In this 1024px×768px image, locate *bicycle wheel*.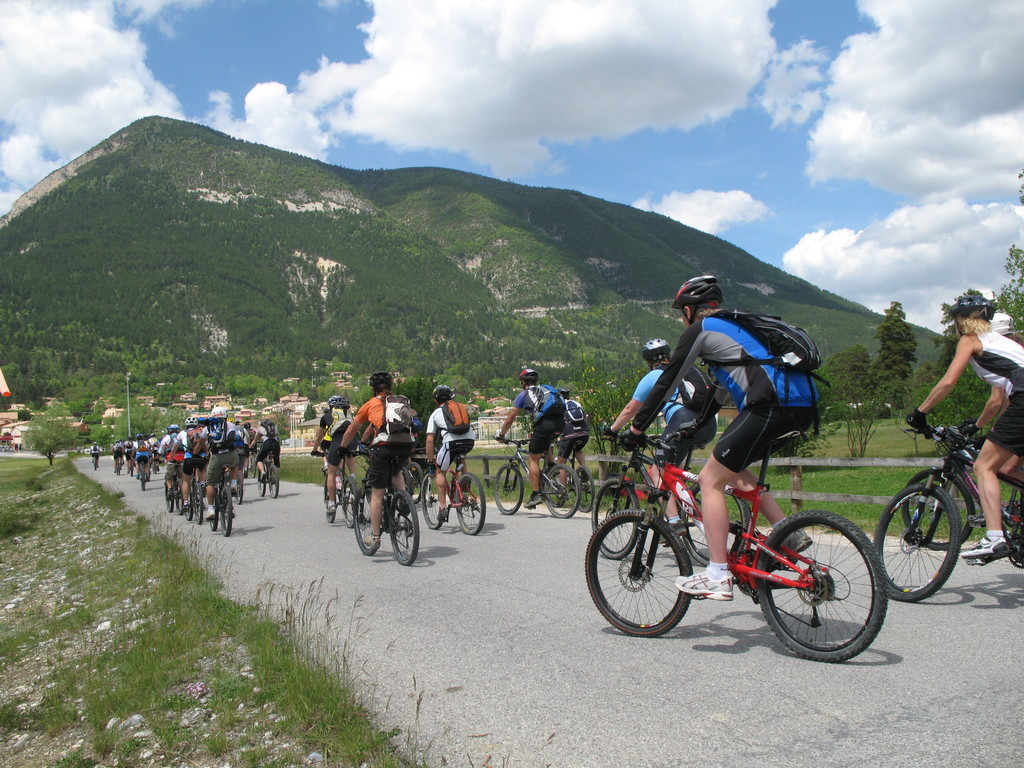
Bounding box: 166:479:174:515.
